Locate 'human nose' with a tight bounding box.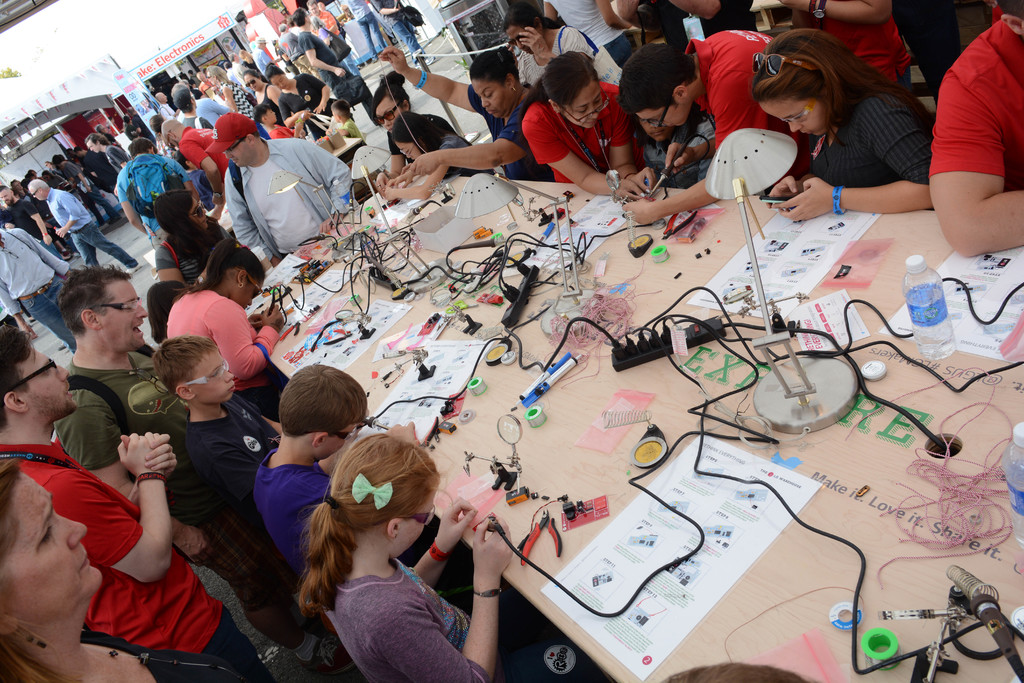
202,210,207,211.
